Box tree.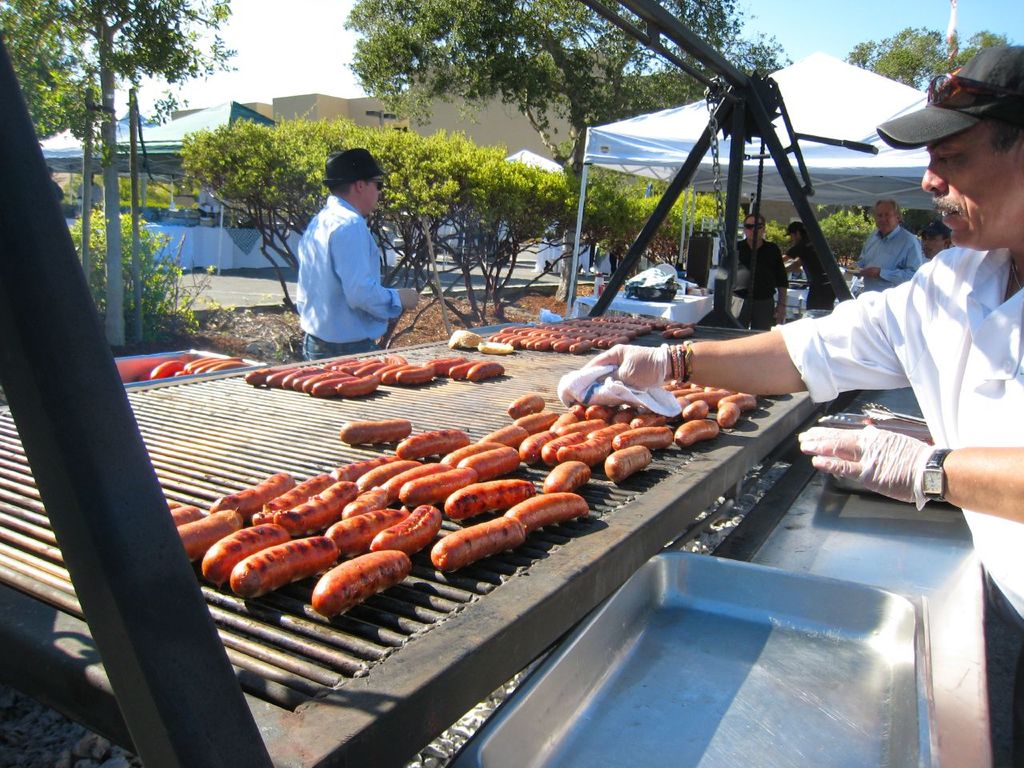
detection(347, 2, 775, 162).
